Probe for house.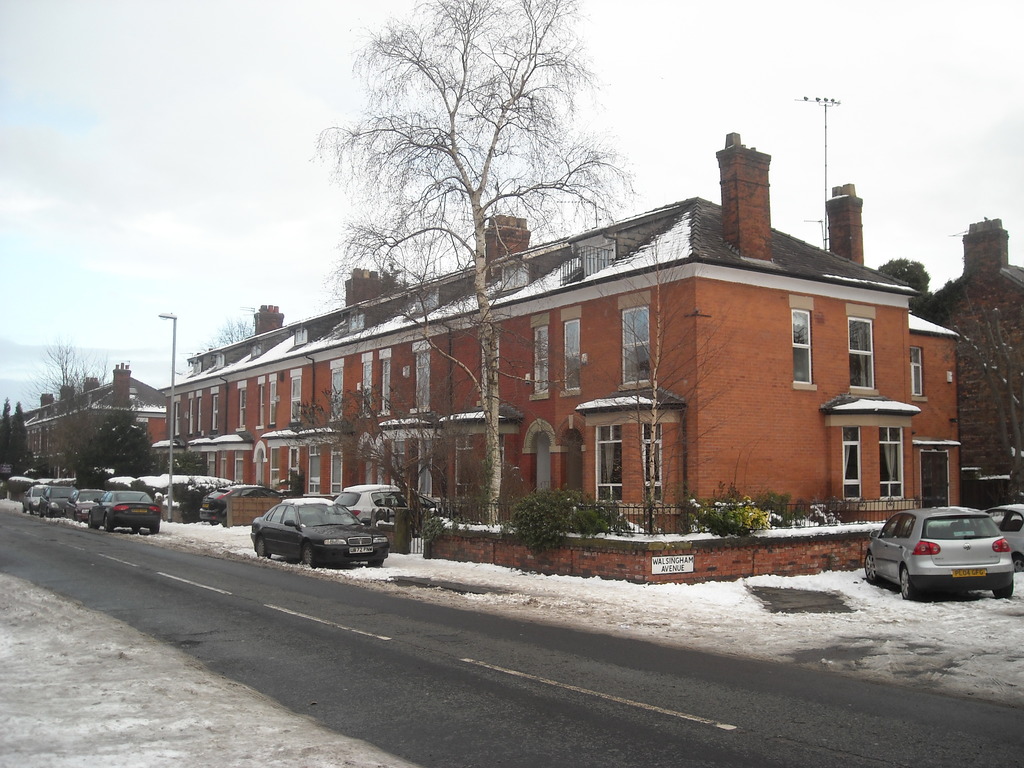
Probe result: [163, 362, 224, 502].
